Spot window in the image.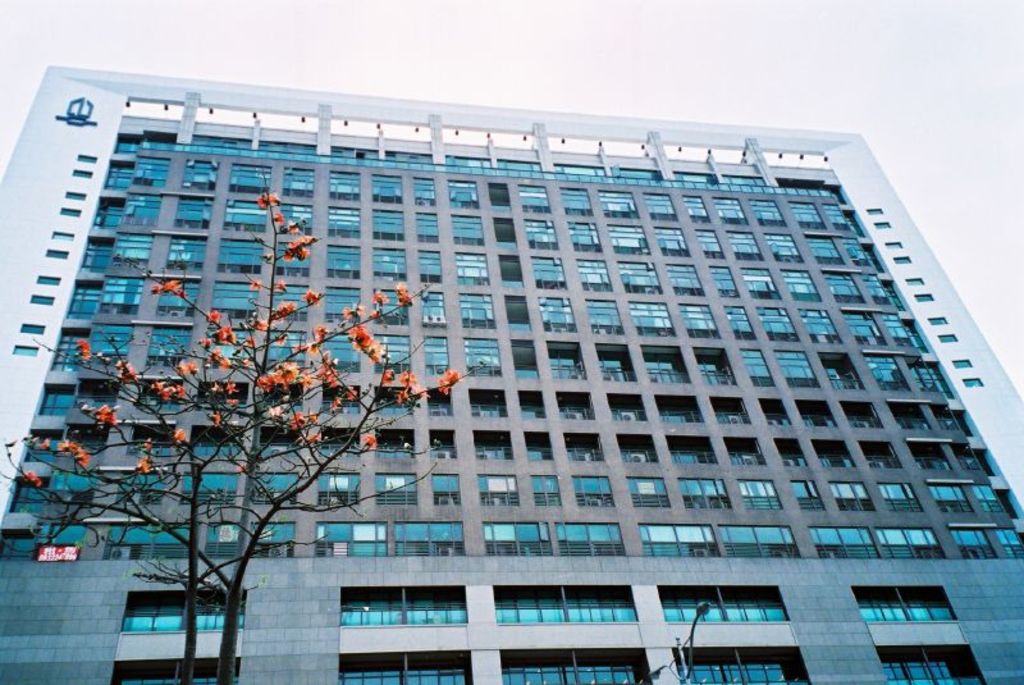
window found at [736,476,782,513].
